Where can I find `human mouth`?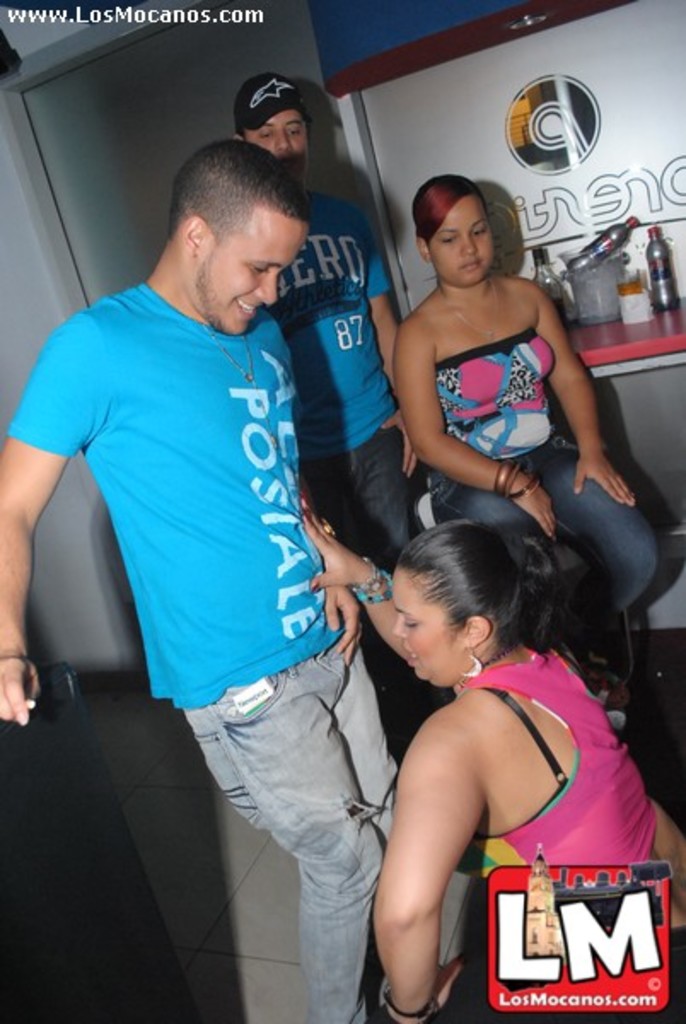
You can find it at (left=227, top=294, right=261, bottom=324).
